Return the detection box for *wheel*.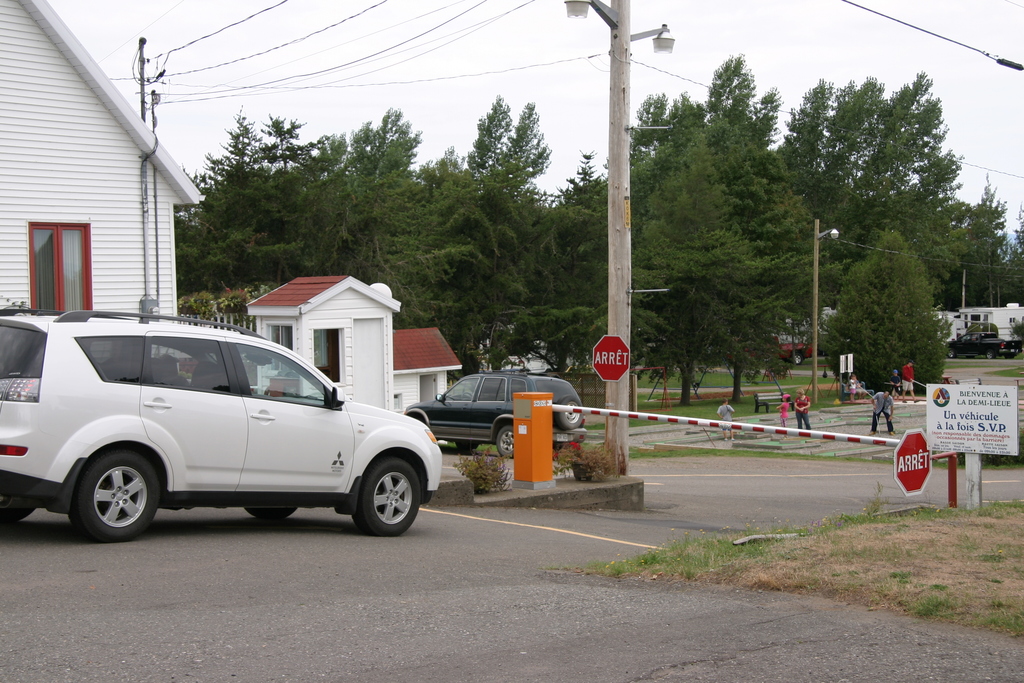
x1=64, y1=447, x2=165, y2=546.
